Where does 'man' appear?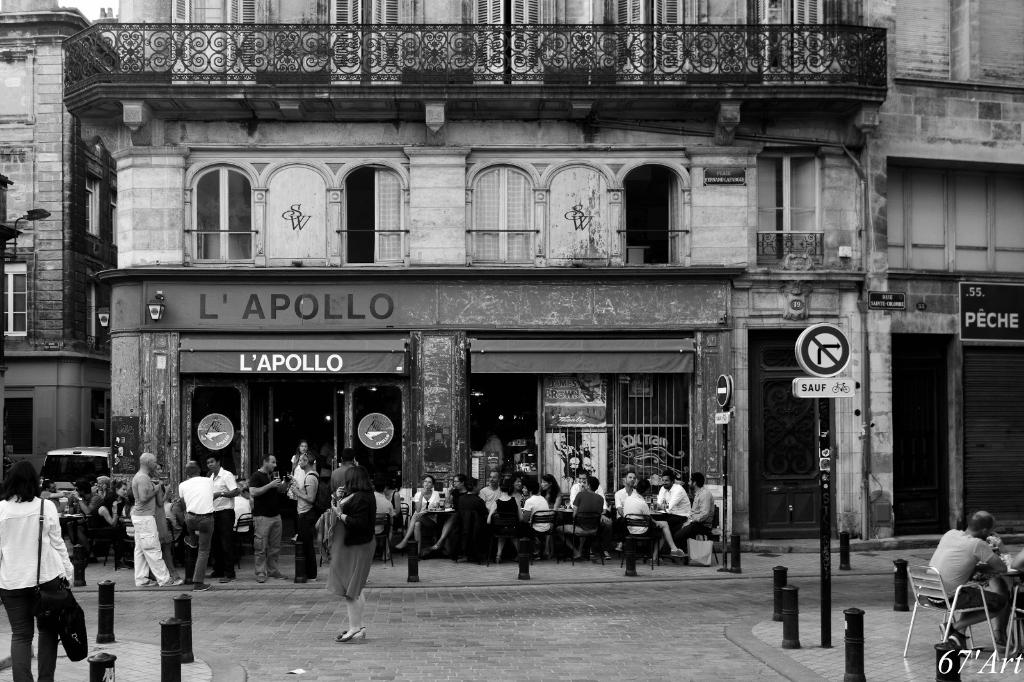
Appears at 613 467 643 556.
